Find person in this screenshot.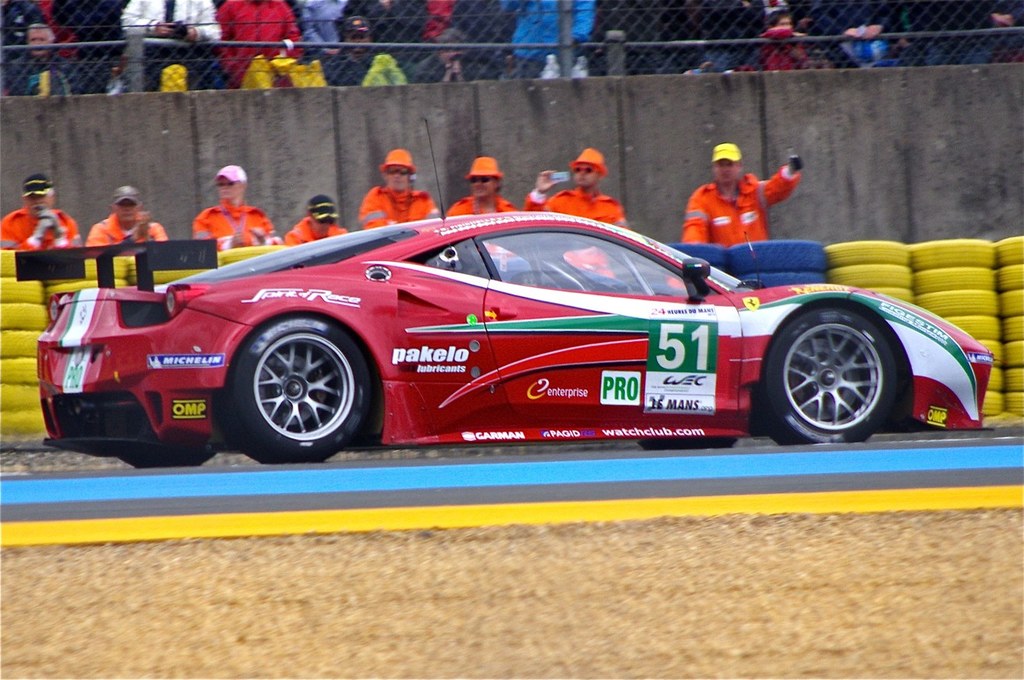
The bounding box for person is select_region(681, 141, 804, 248).
